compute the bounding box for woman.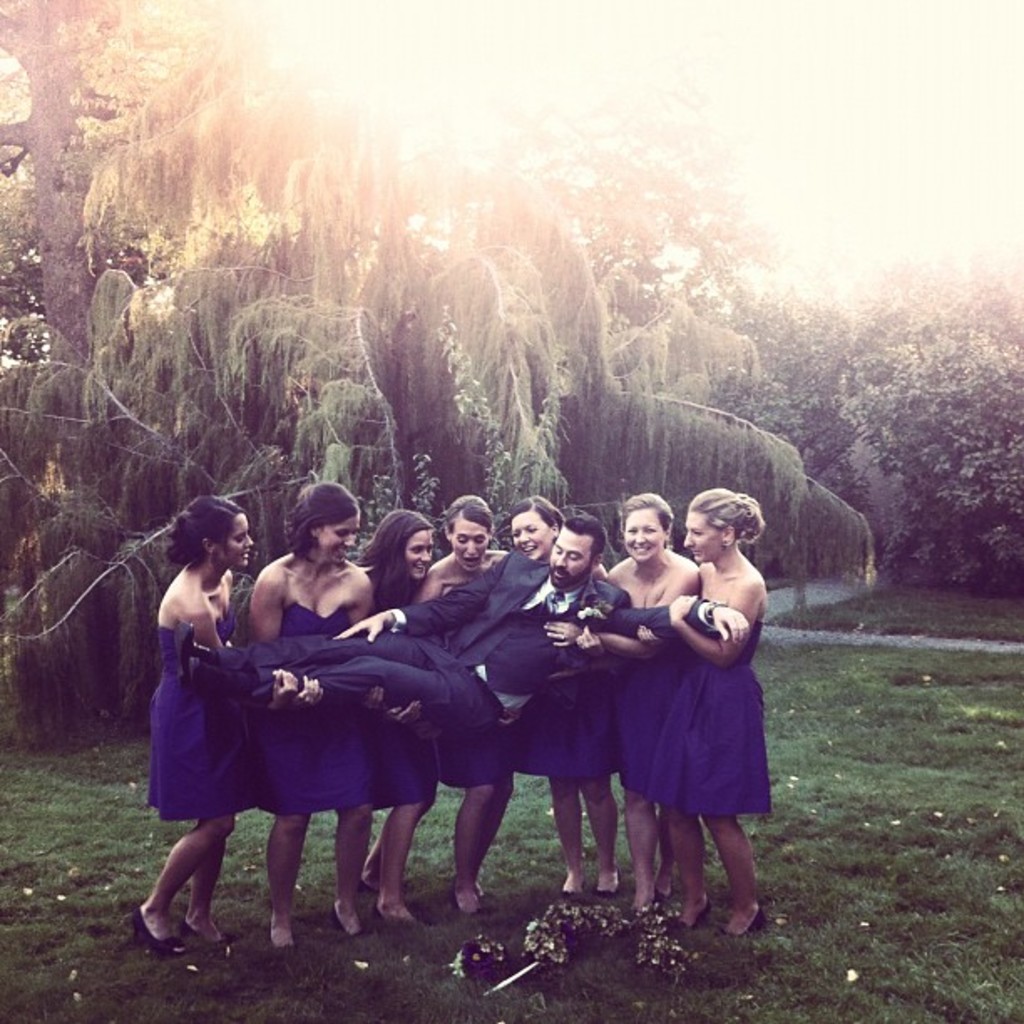
locate(601, 485, 701, 917).
